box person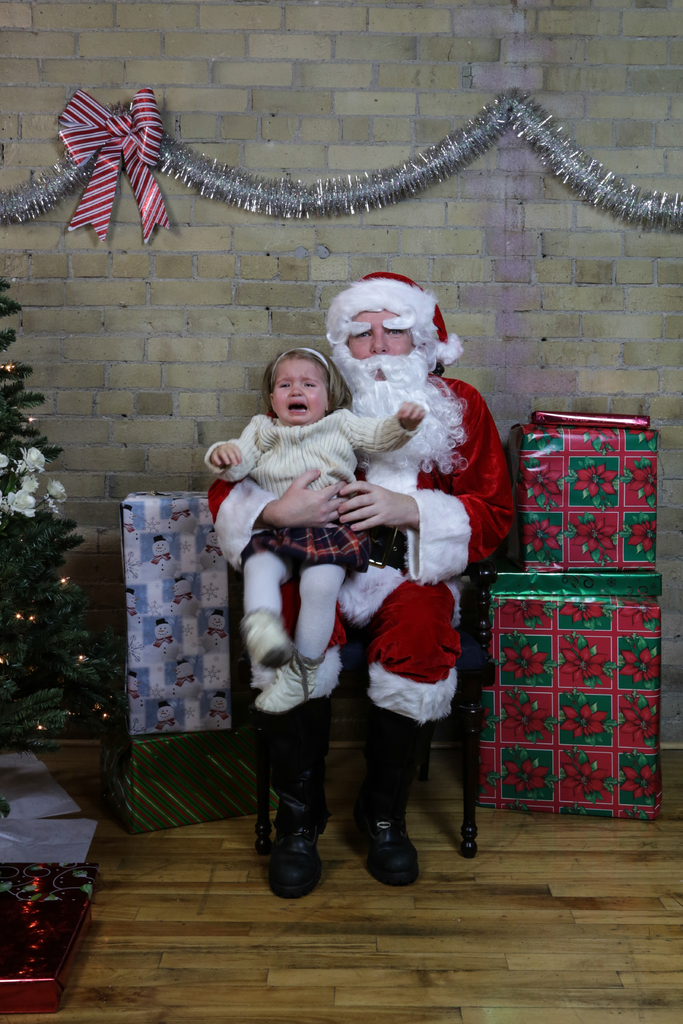
l=205, t=345, r=426, b=671
